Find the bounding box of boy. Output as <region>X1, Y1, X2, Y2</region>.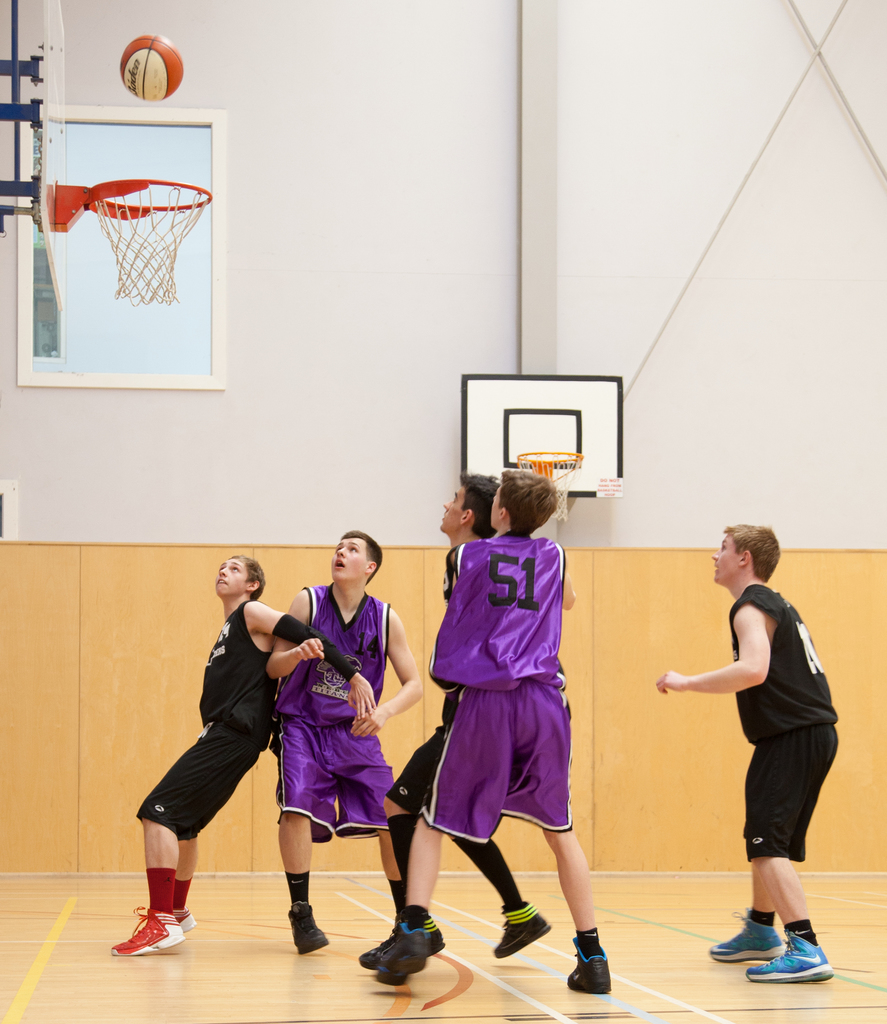
<region>264, 527, 426, 952</region>.
